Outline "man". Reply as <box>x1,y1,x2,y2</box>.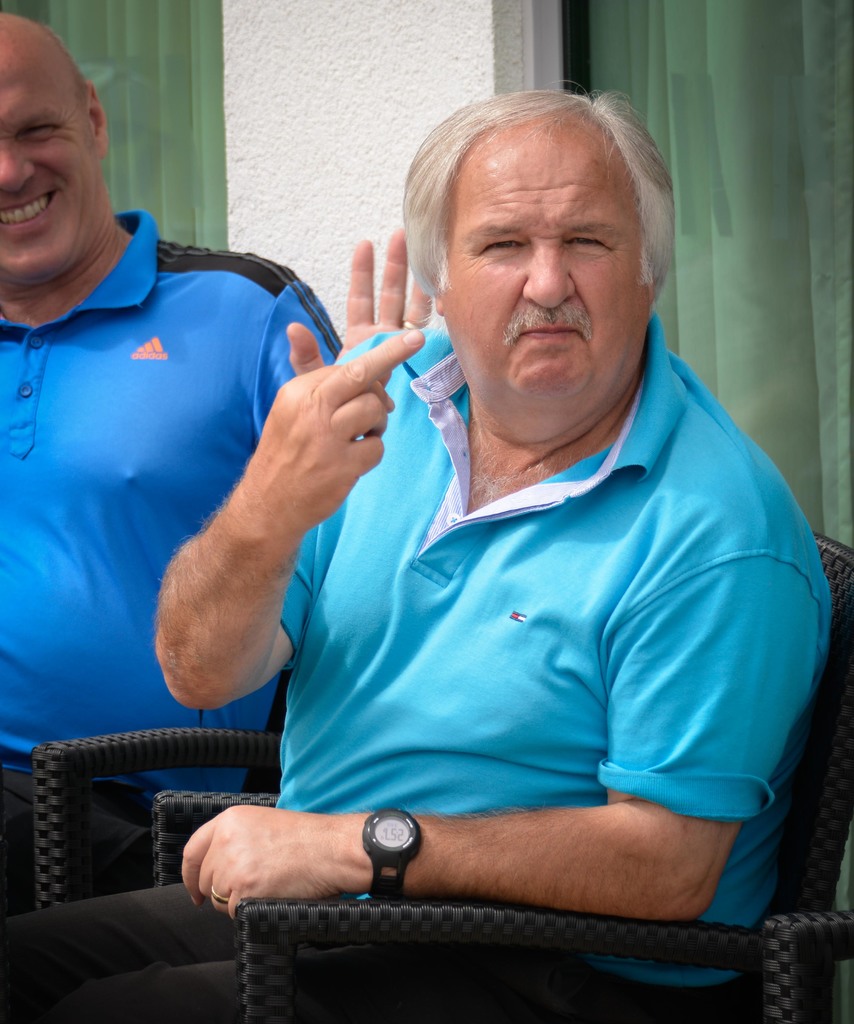
<box>0,8,455,930</box>.
